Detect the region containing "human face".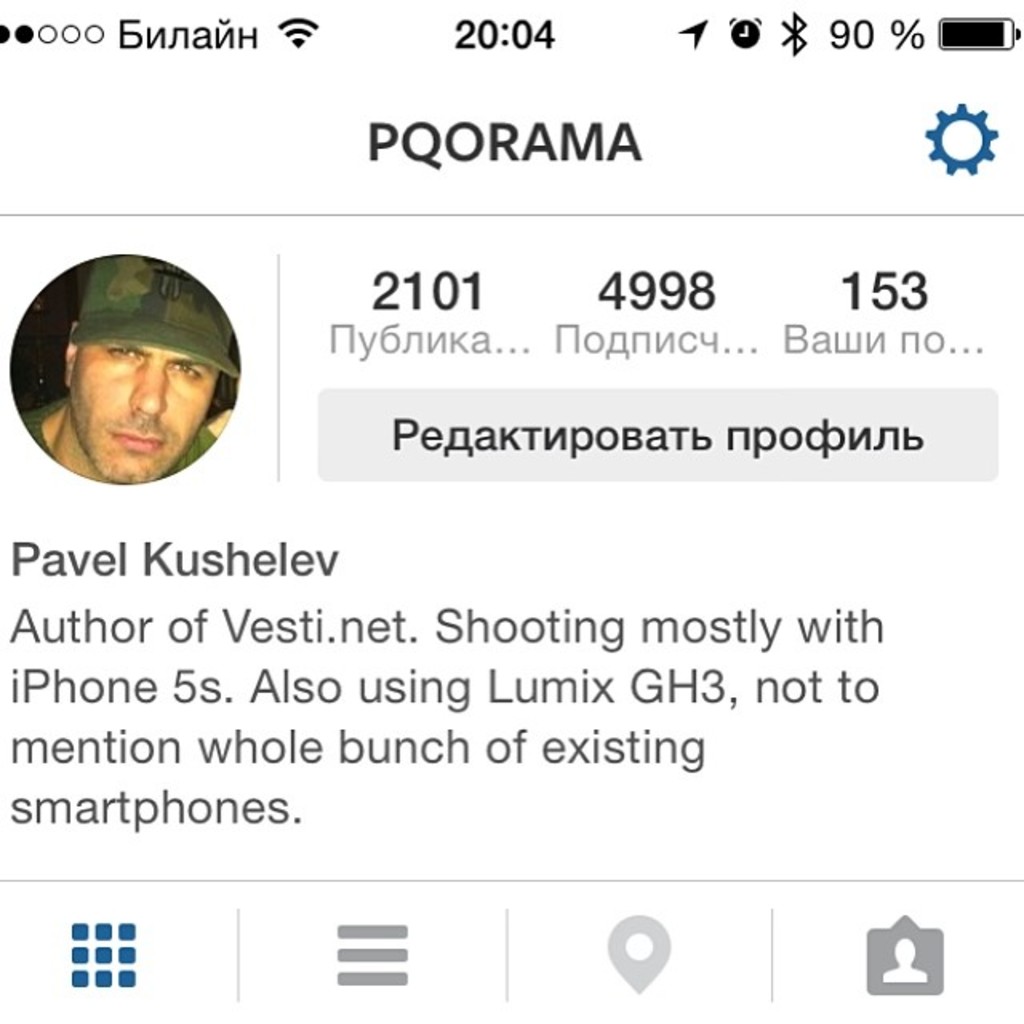
crop(67, 350, 218, 485).
